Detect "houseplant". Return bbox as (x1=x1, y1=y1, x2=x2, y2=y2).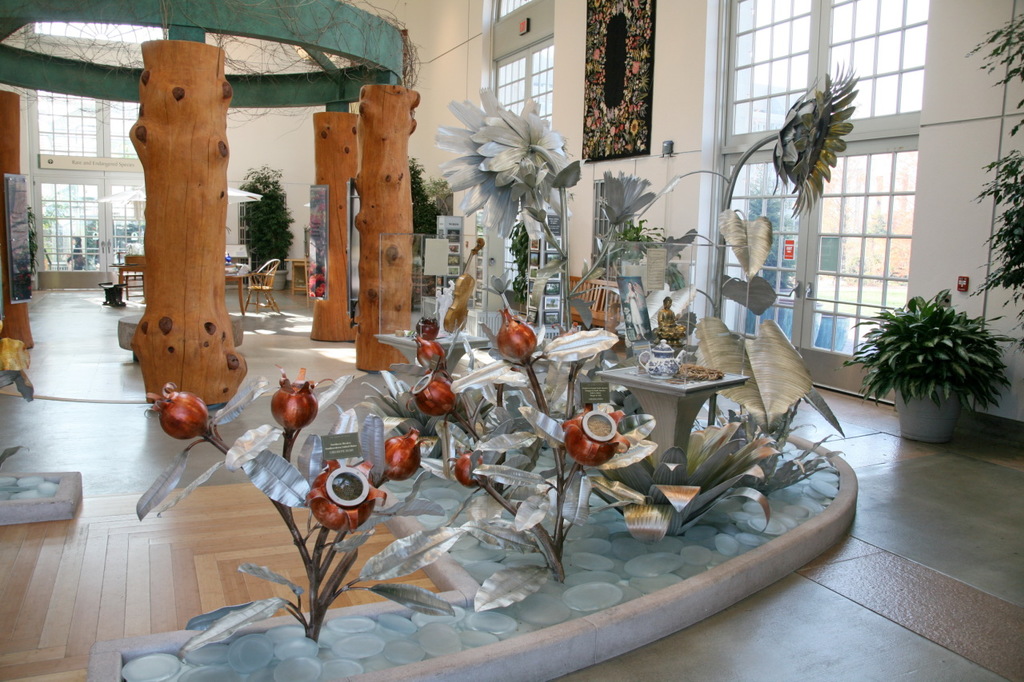
(x1=14, y1=249, x2=36, y2=295).
